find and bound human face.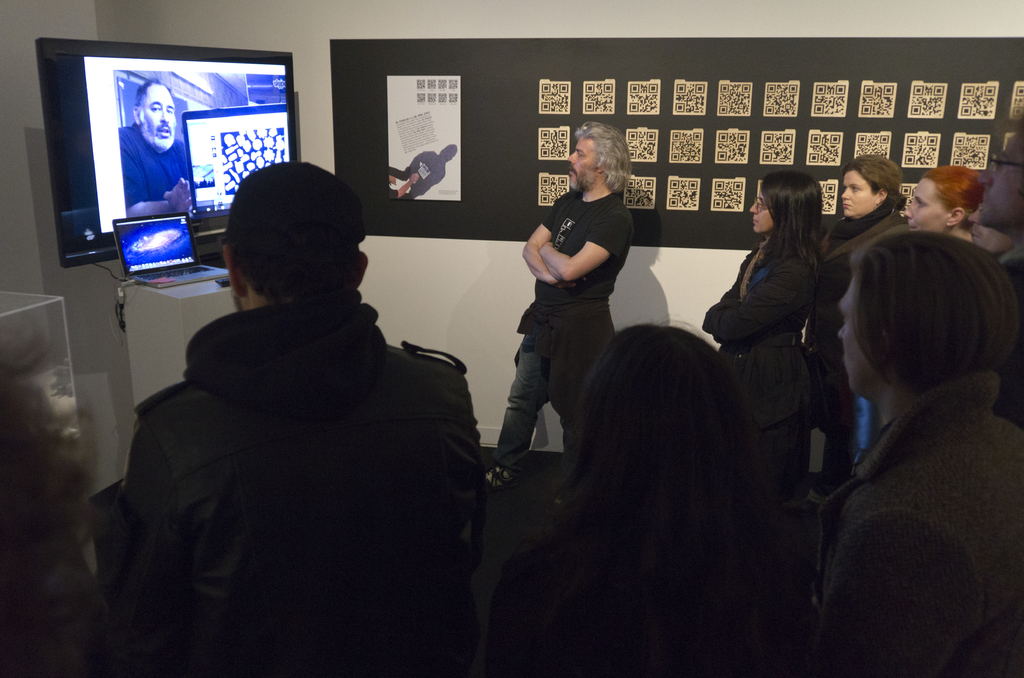
Bound: (570,136,596,190).
